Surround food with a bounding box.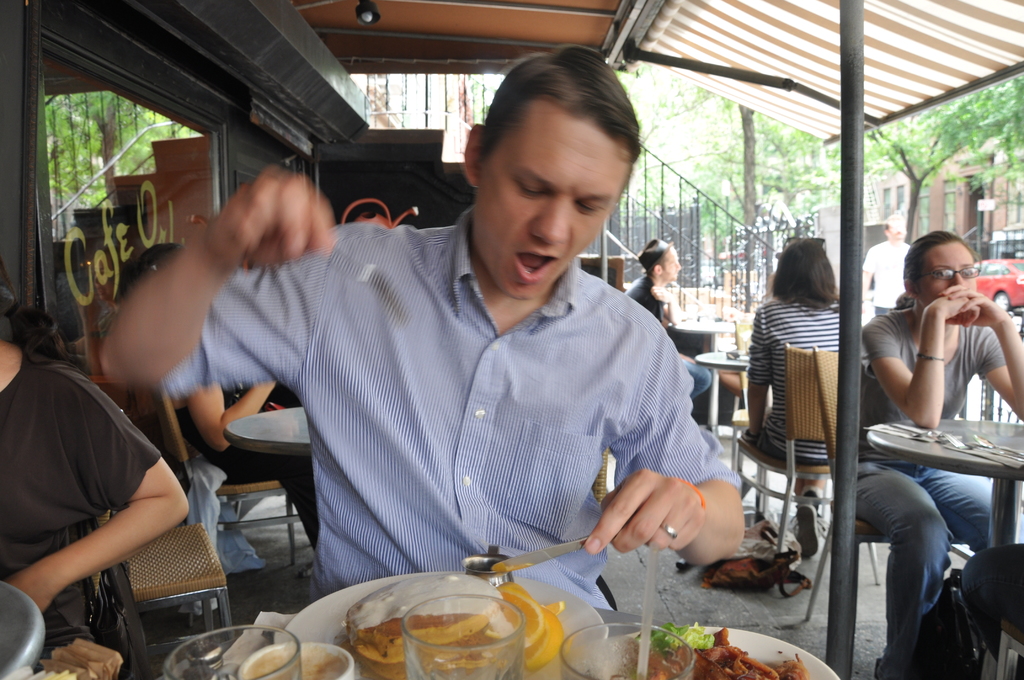
<region>327, 586, 546, 667</region>.
